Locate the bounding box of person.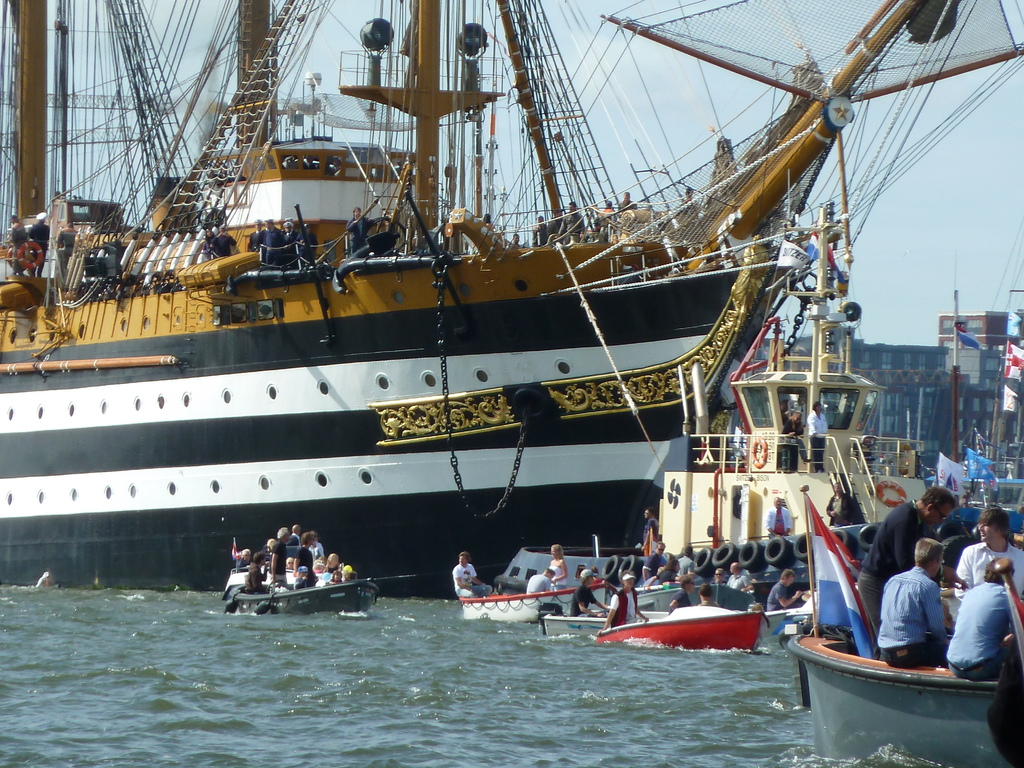
Bounding box: <box>697,582,718,609</box>.
